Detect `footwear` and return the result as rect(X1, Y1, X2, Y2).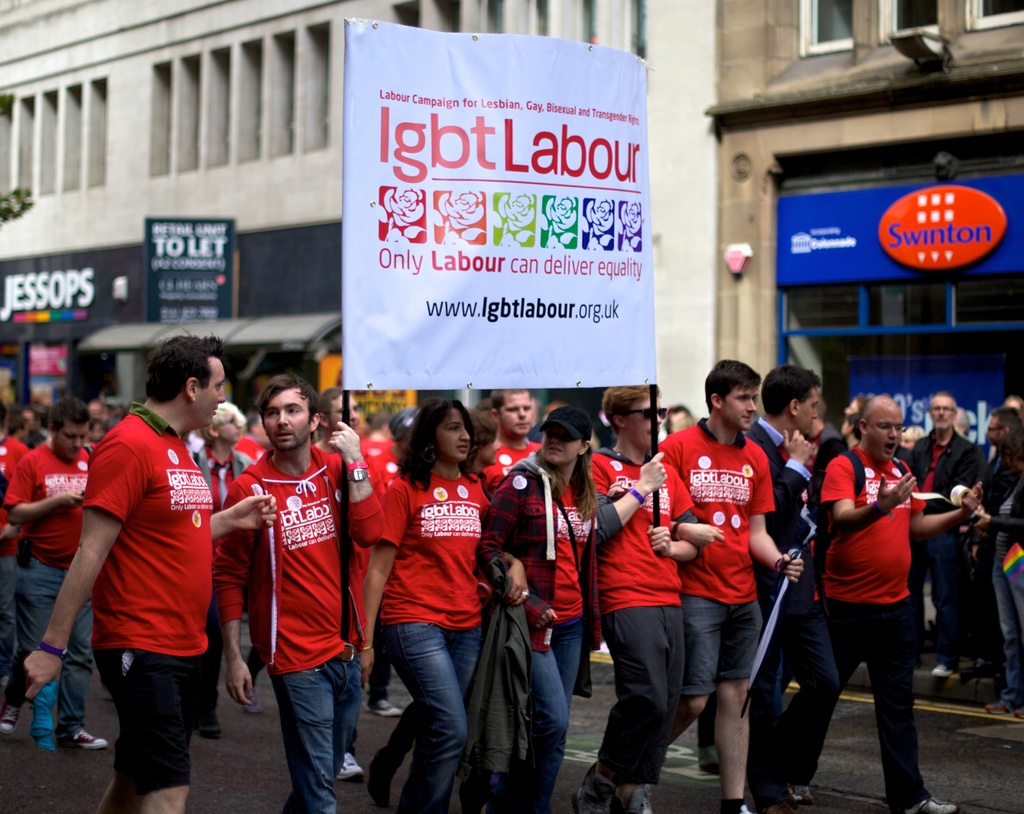
rect(38, 729, 108, 753).
